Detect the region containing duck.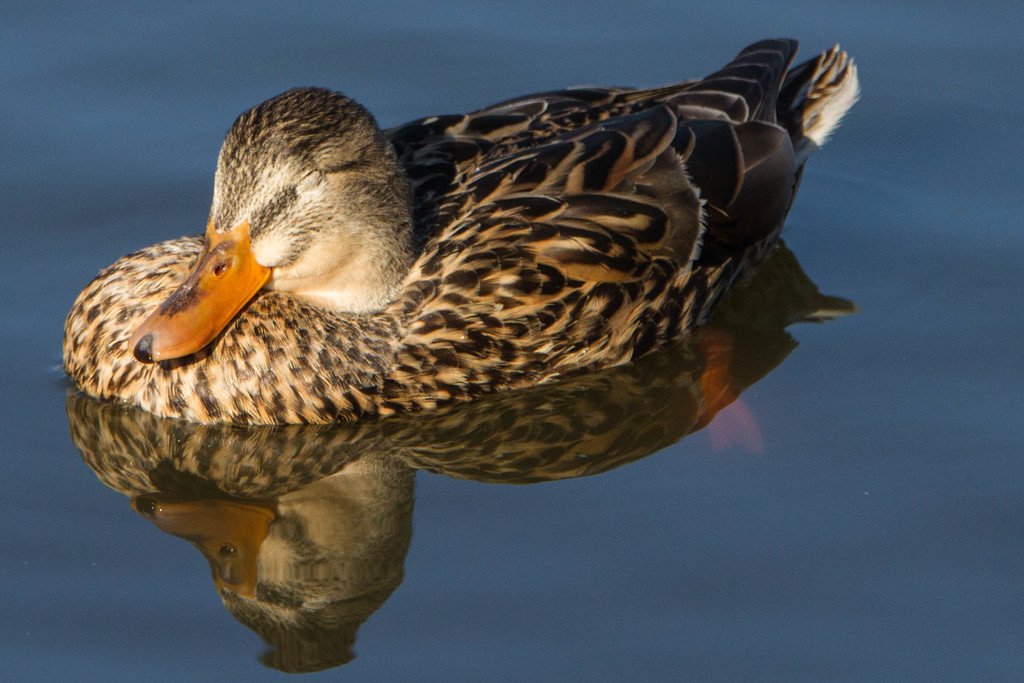
203/47/818/490.
